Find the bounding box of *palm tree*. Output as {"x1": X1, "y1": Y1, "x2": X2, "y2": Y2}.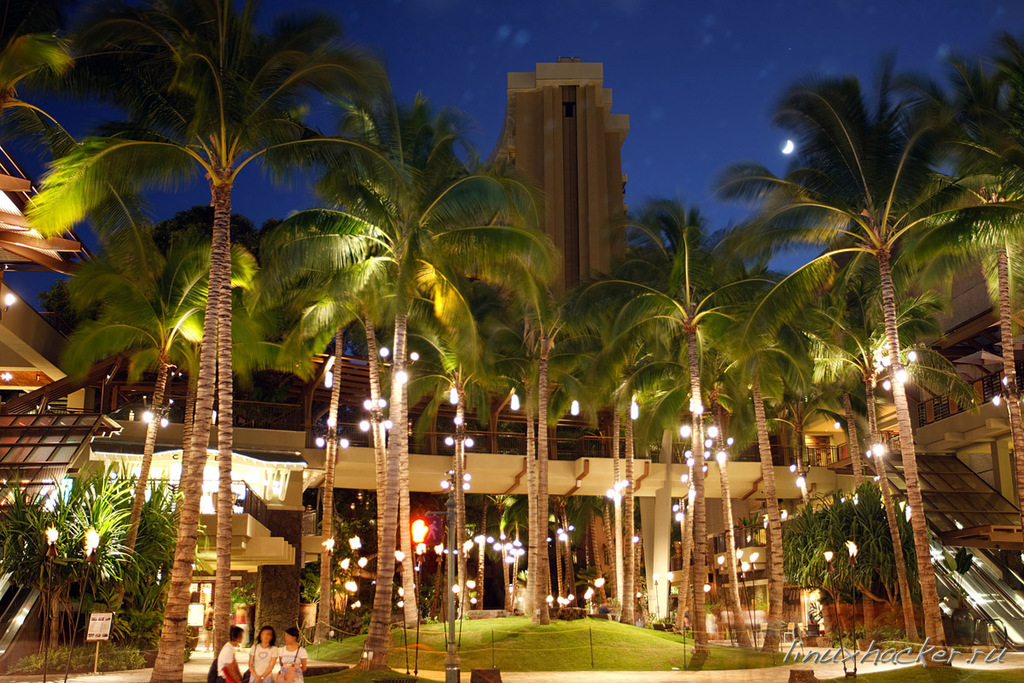
{"x1": 72, "y1": 229, "x2": 235, "y2": 628}.
